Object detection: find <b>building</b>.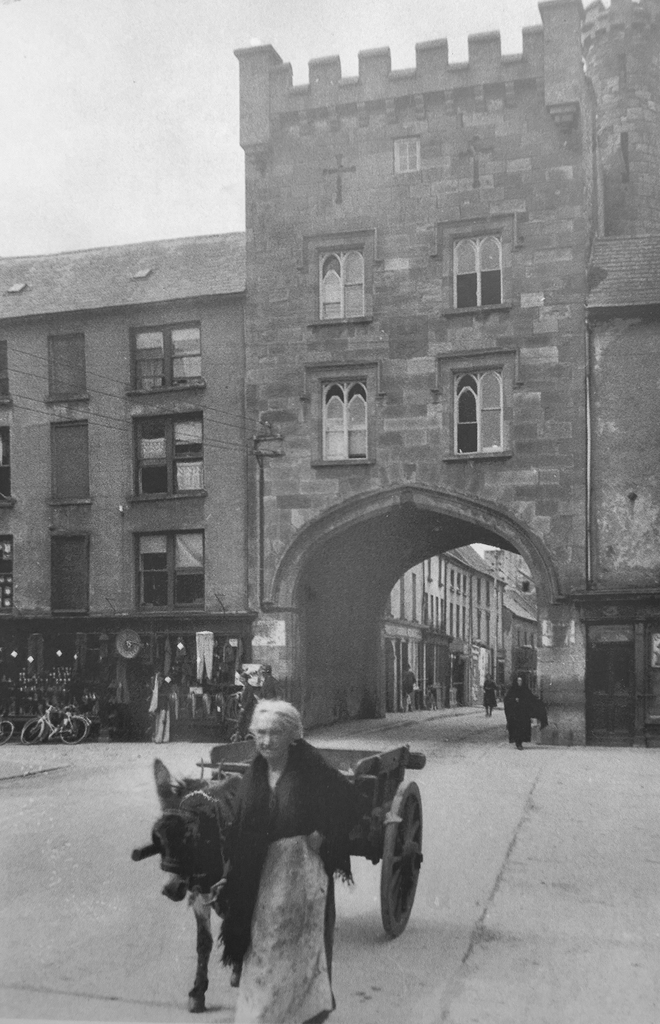
{"left": 486, "top": 548, "right": 542, "bottom": 696}.
